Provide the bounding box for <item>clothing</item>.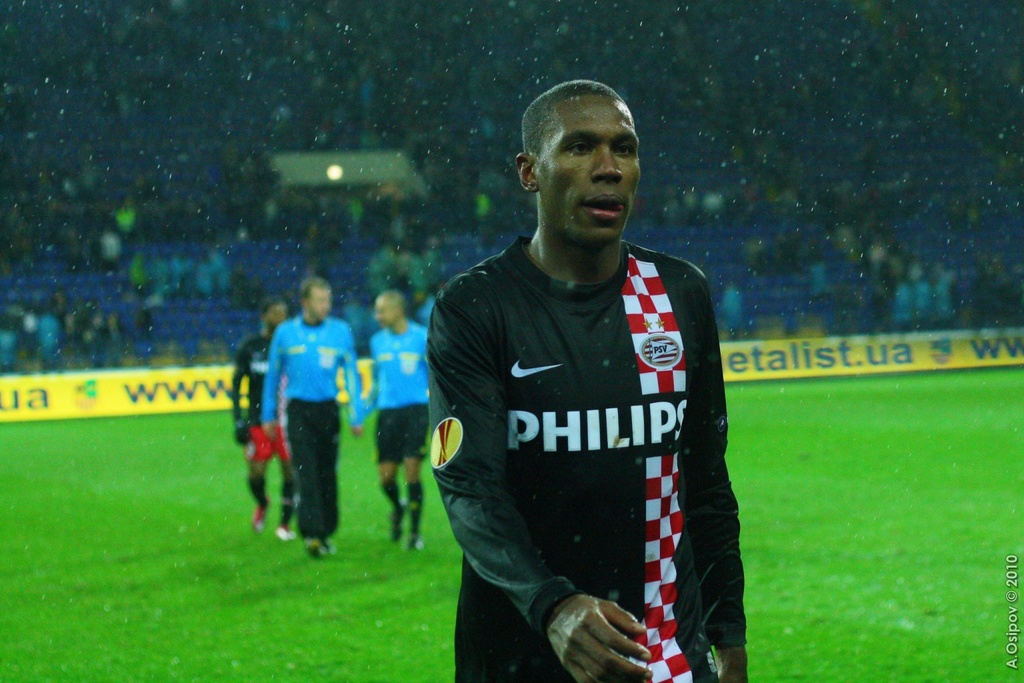
(356,323,429,462).
